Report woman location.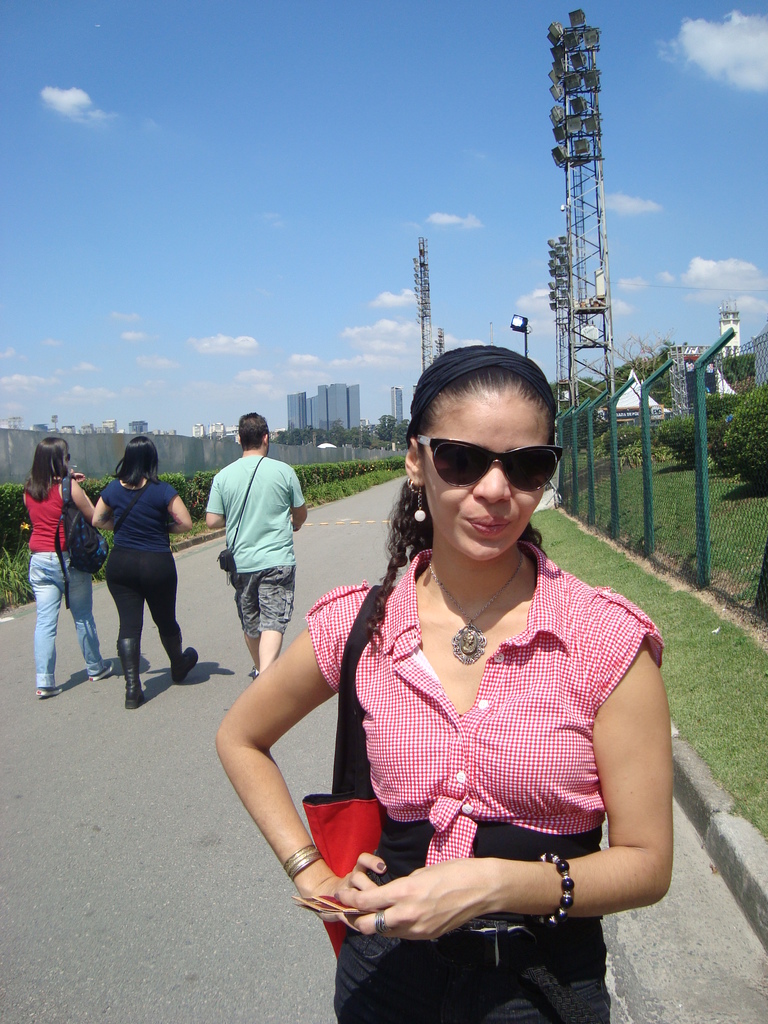
Report: pyautogui.locateOnScreen(22, 438, 116, 699).
